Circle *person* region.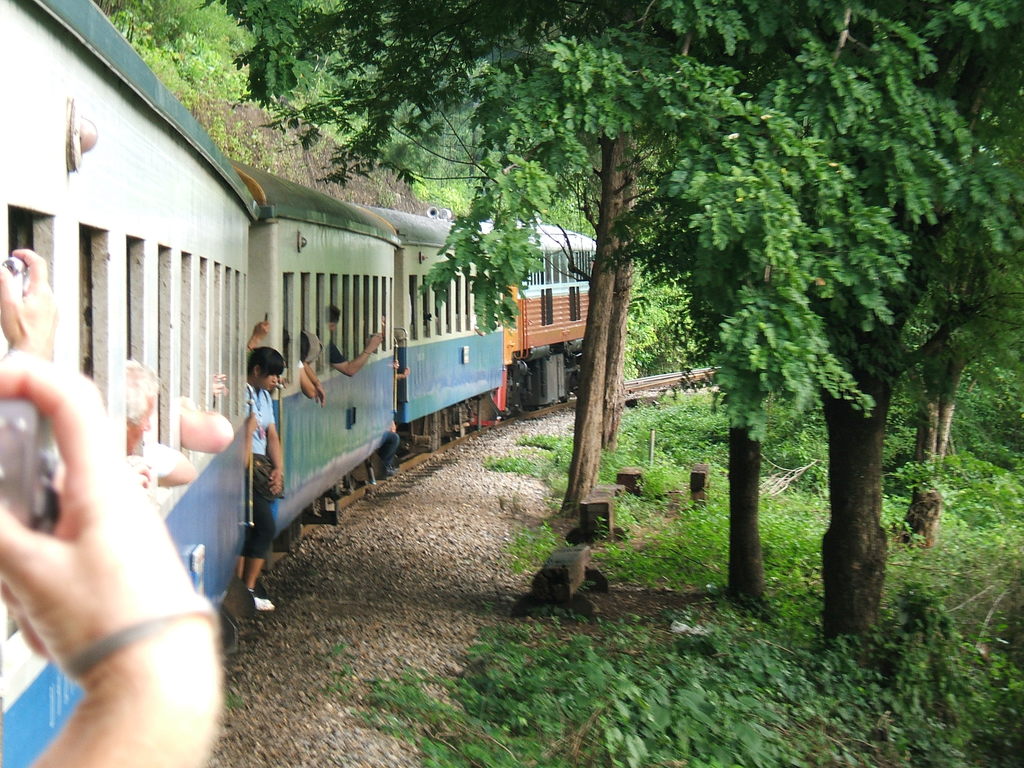
Region: bbox(178, 396, 236, 456).
